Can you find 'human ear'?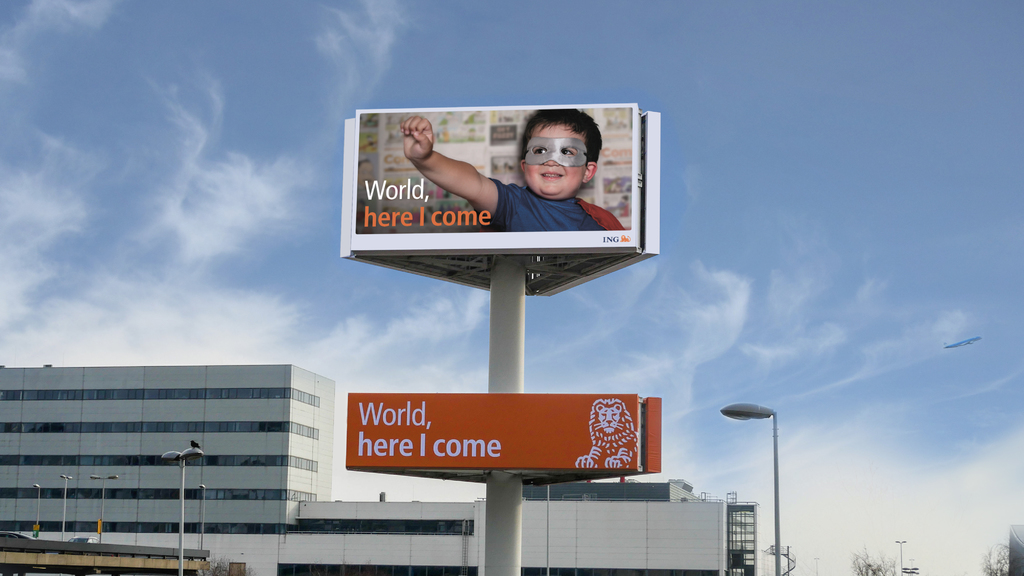
Yes, bounding box: left=582, top=161, right=594, bottom=187.
